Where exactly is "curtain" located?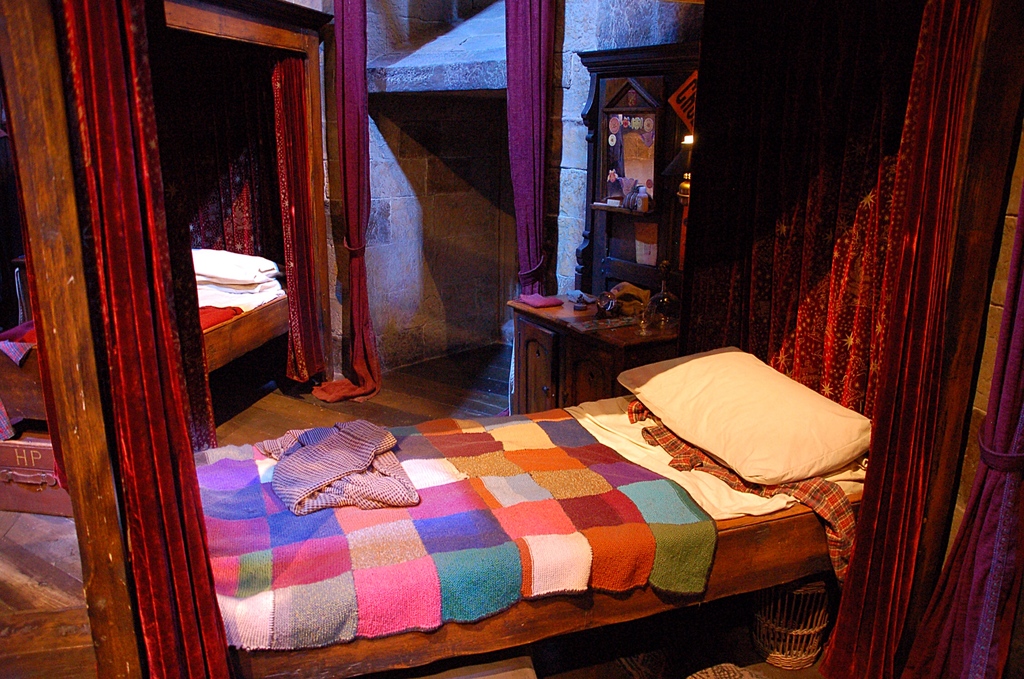
Its bounding box is left=309, top=0, right=388, bottom=406.
